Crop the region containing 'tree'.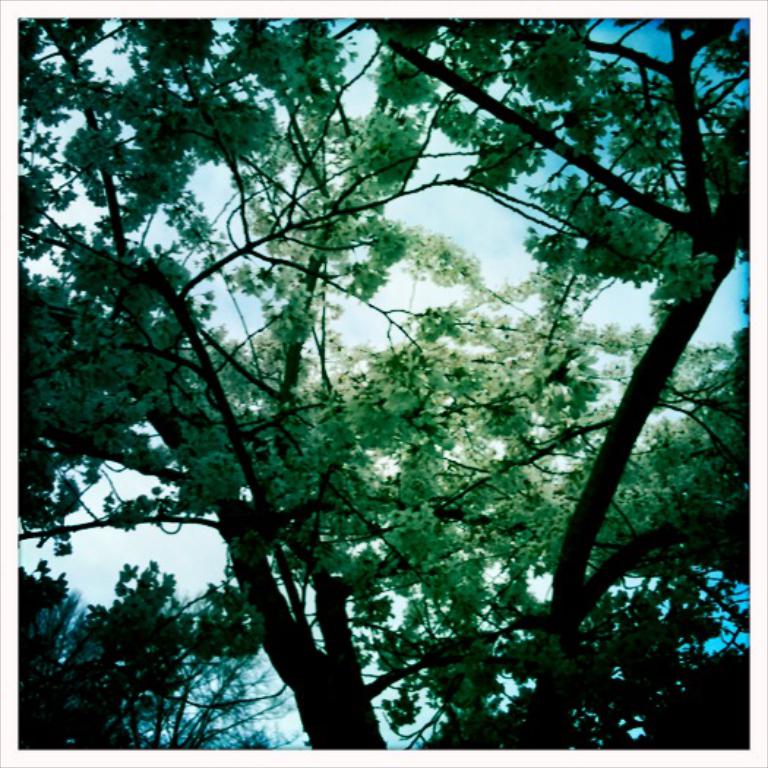
Crop region: [x1=18, y1=19, x2=750, y2=749].
